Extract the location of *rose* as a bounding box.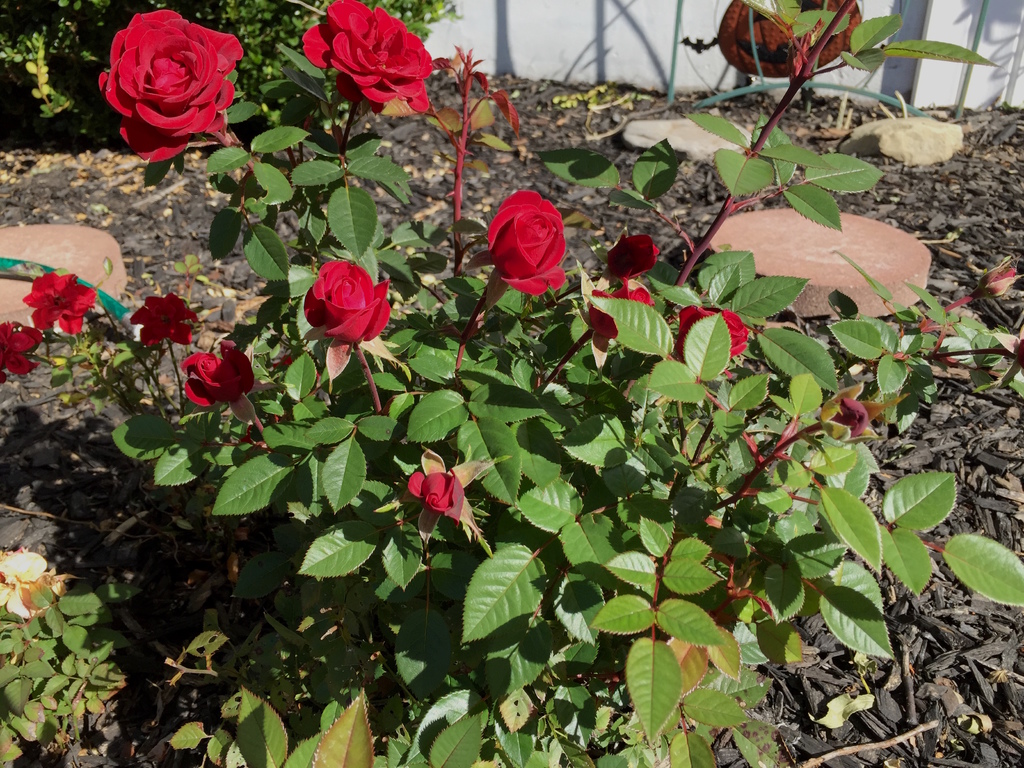
BBox(0, 316, 44, 377).
